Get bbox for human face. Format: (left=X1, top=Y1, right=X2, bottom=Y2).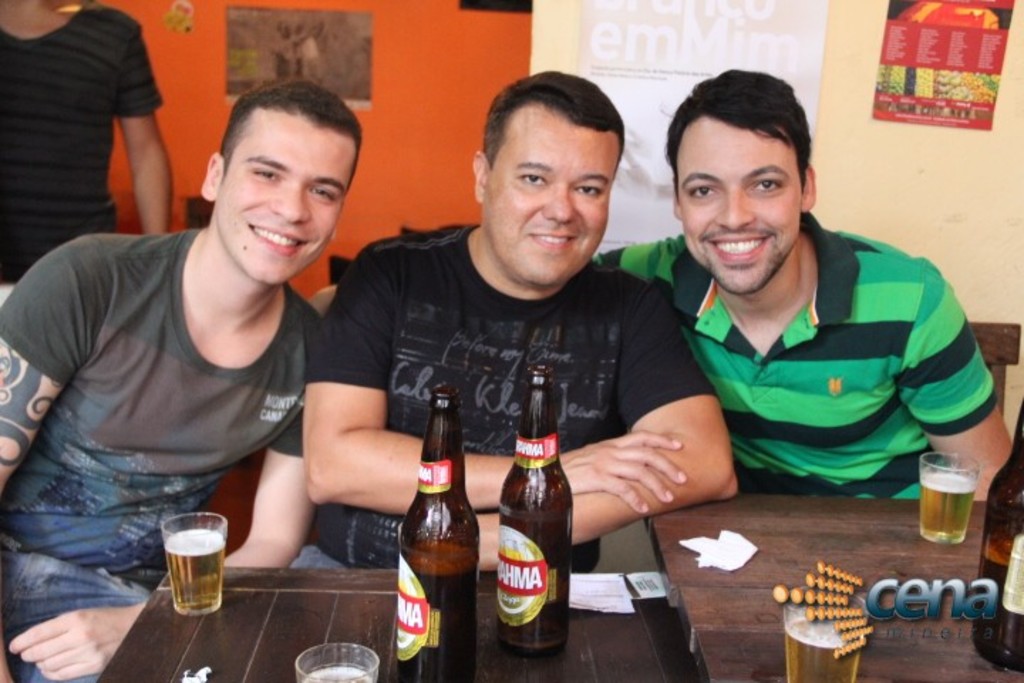
(left=216, top=125, right=360, bottom=289).
